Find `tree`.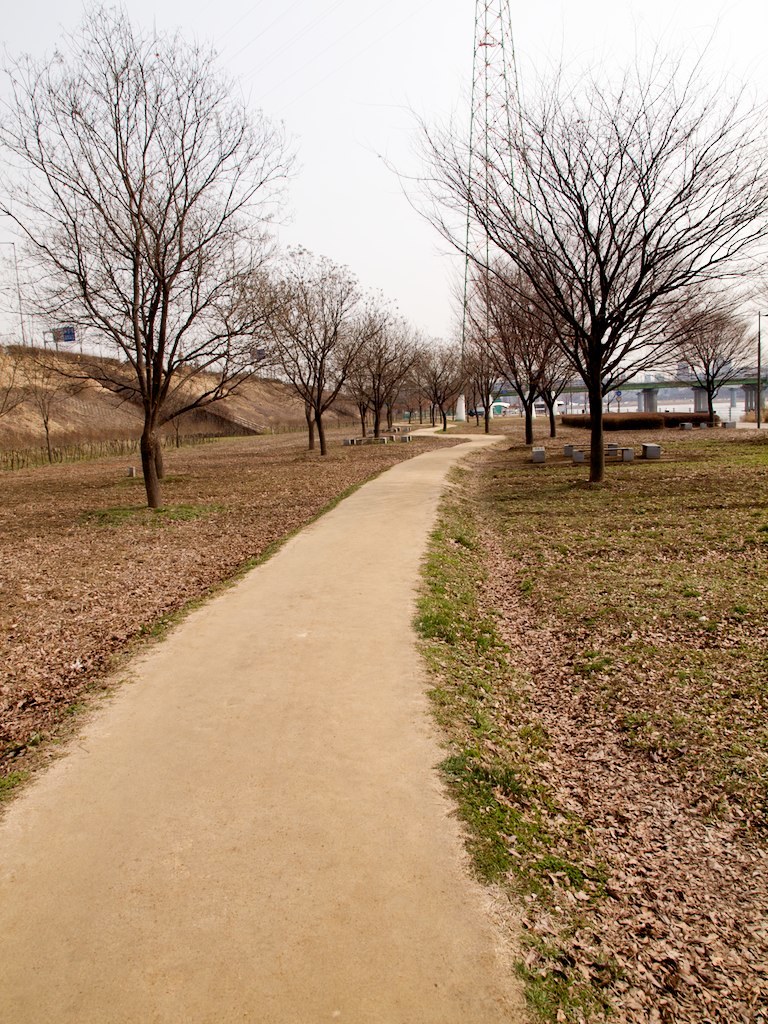
bbox=[365, 315, 395, 431].
